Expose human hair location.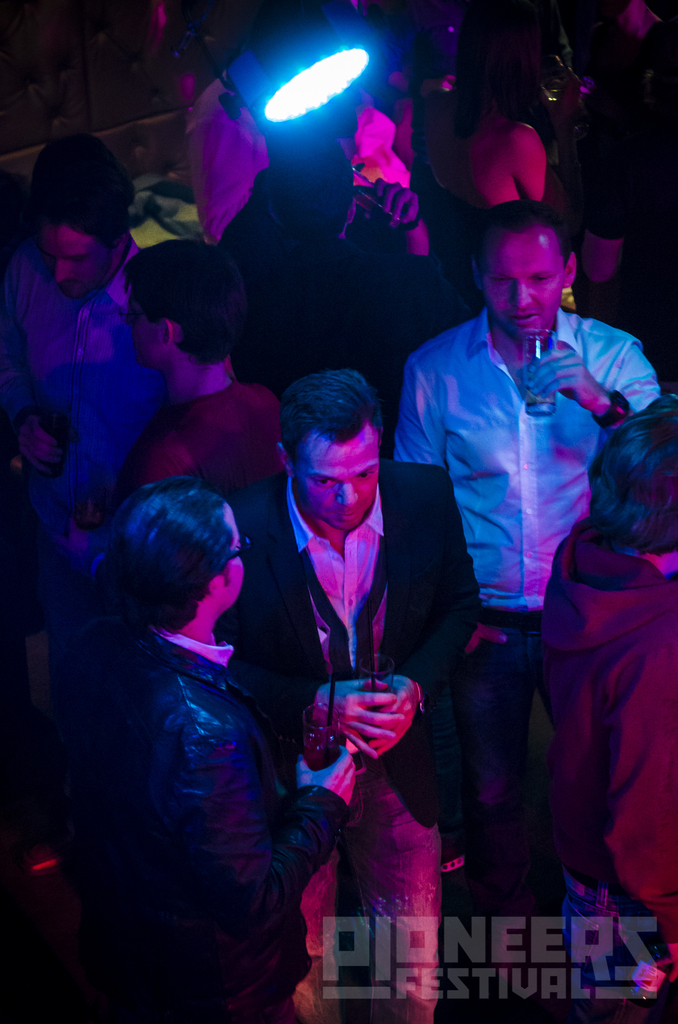
Exposed at (x1=94, y1=476, x2=244, y2=659).
